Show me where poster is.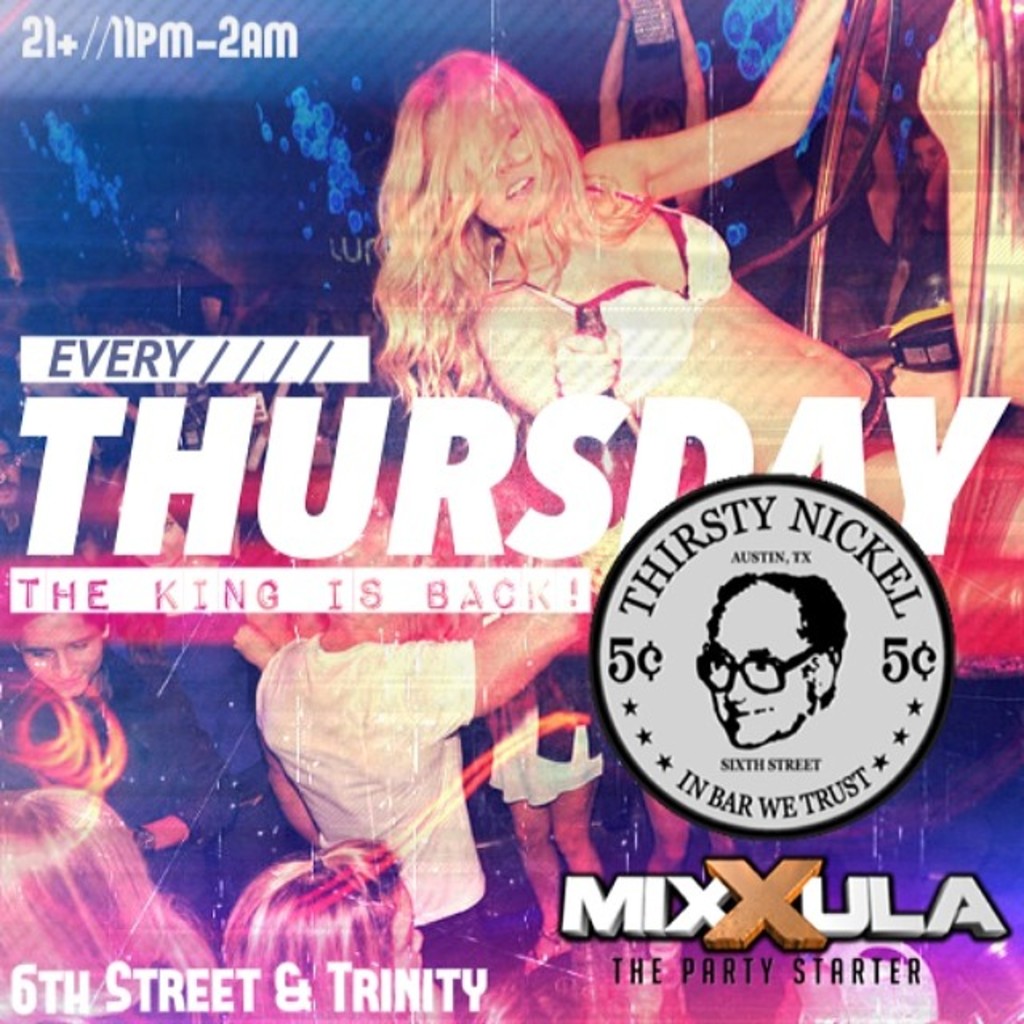
poster is at 0 0 1022 1022.
